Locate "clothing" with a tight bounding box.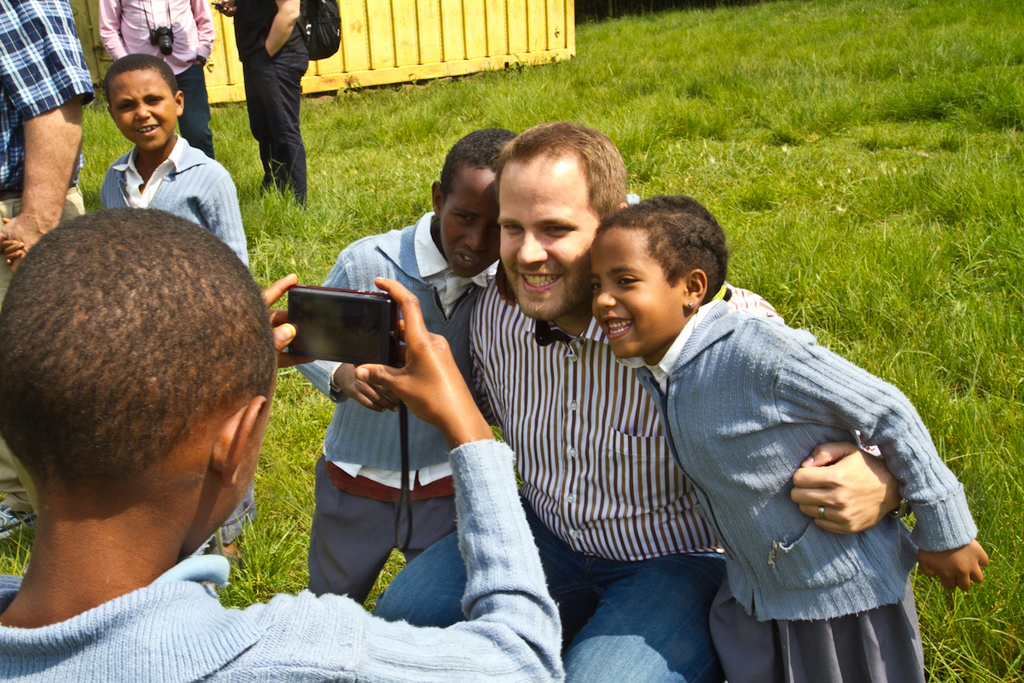
<bbox>96, 129, 253, 284</bbox>.
